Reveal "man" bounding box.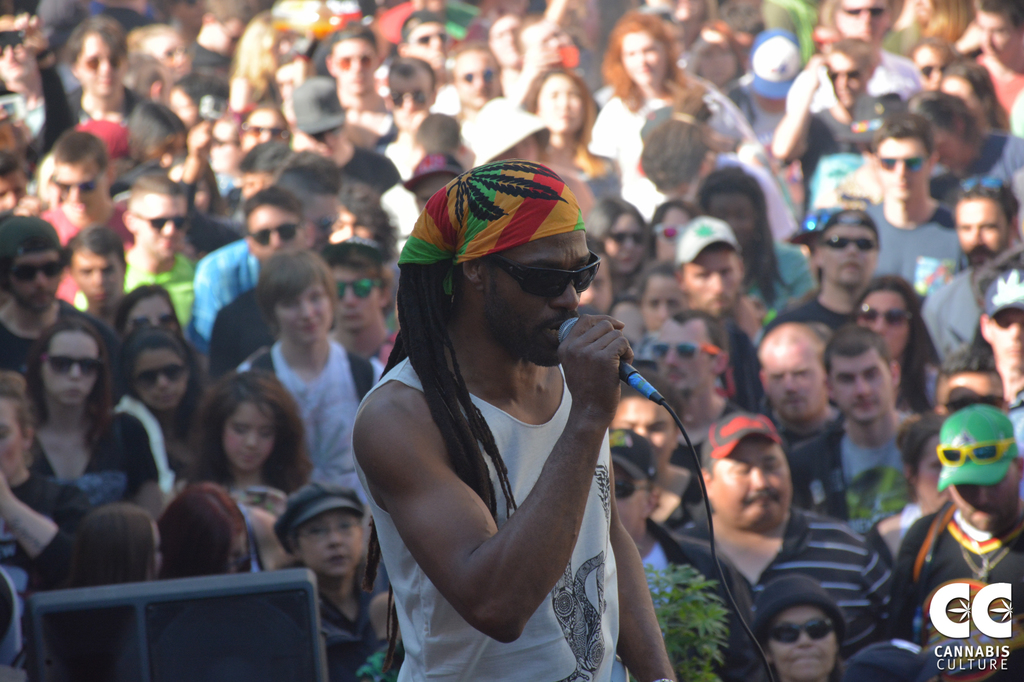
Revealed: bbox(768, 212, 897, 332).
